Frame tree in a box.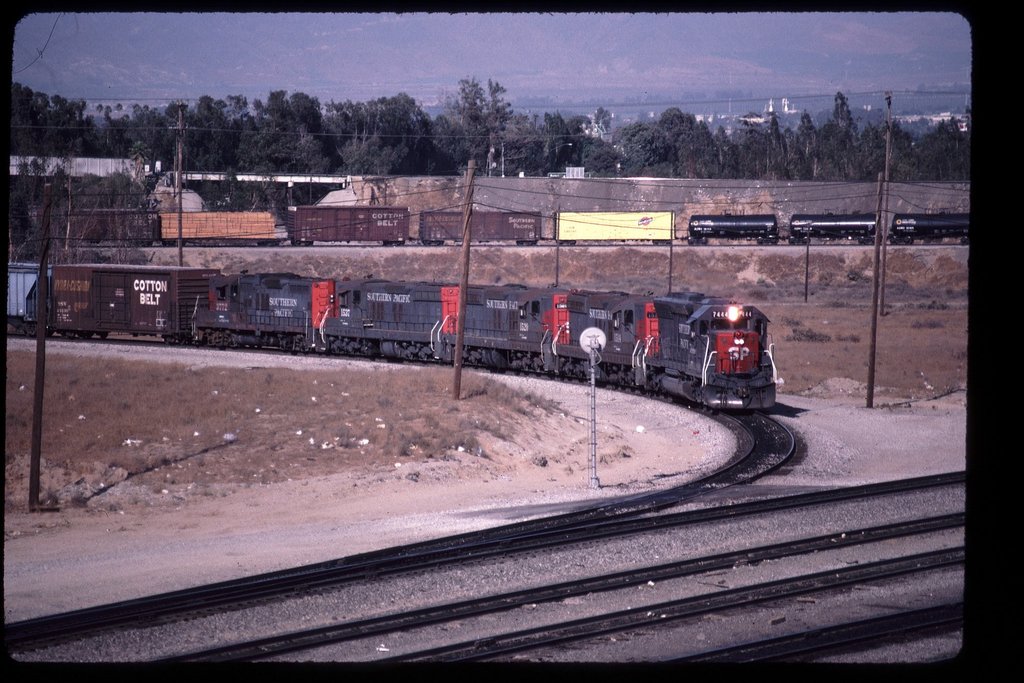
(x1=429, y1=113, x2=470, y2=176).
